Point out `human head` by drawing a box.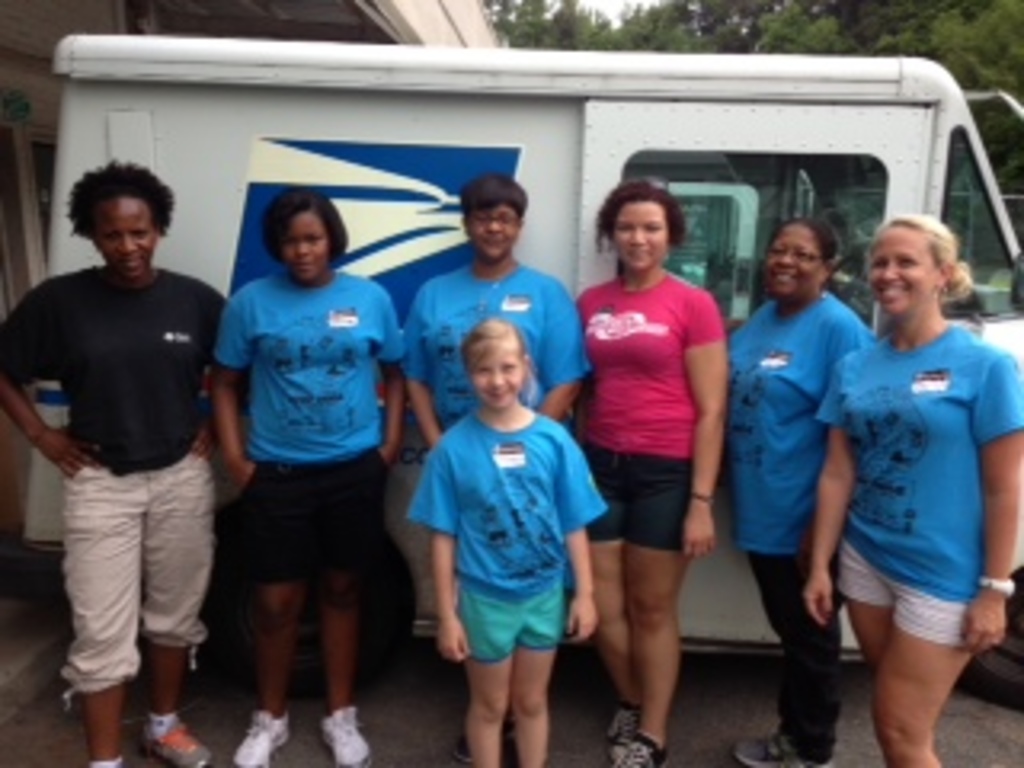
x1=458 y1=173 x2=525 y2=262.
